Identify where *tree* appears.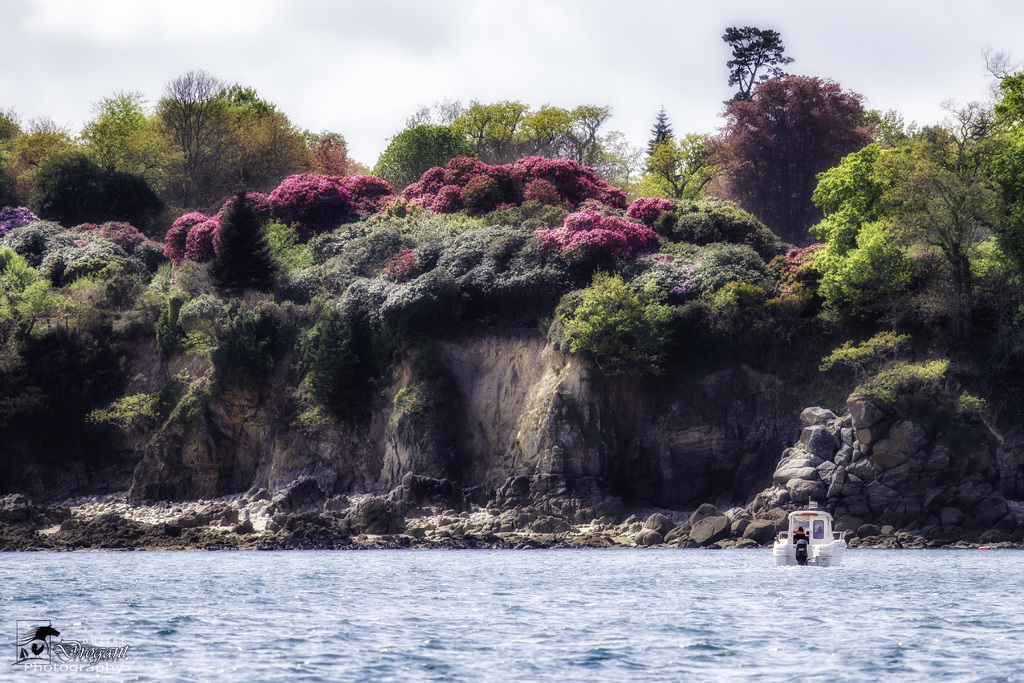
Appears at select_region(804, 124, 988, 364).
